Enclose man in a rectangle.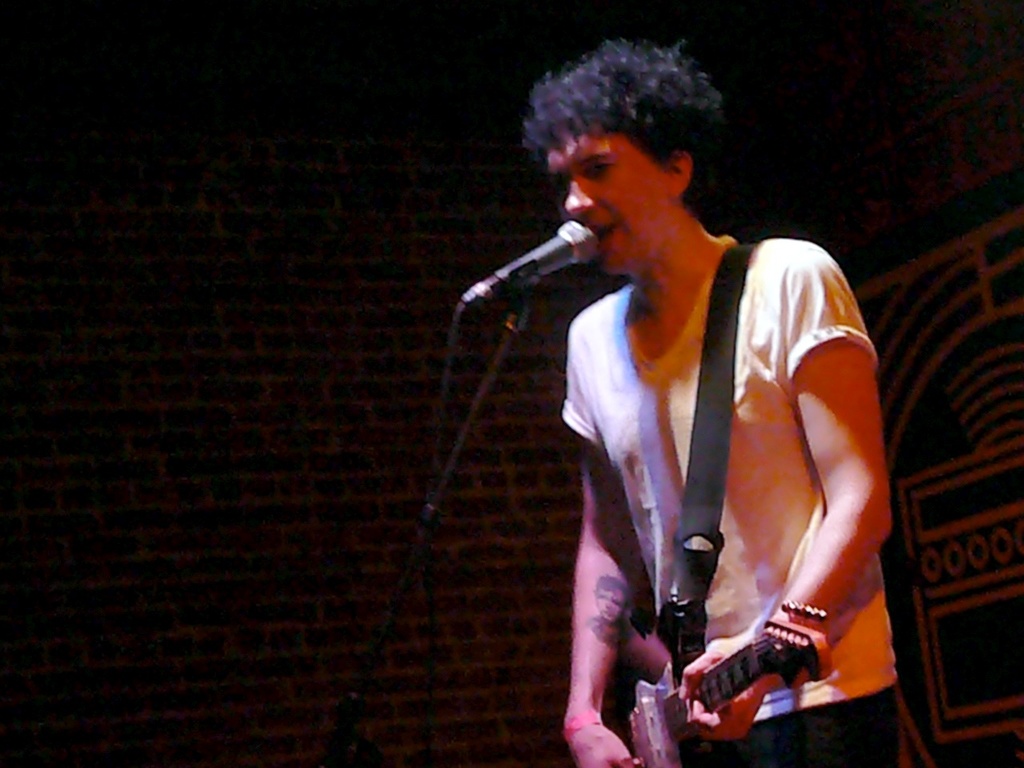
rect(503, 97, 908, 766).
